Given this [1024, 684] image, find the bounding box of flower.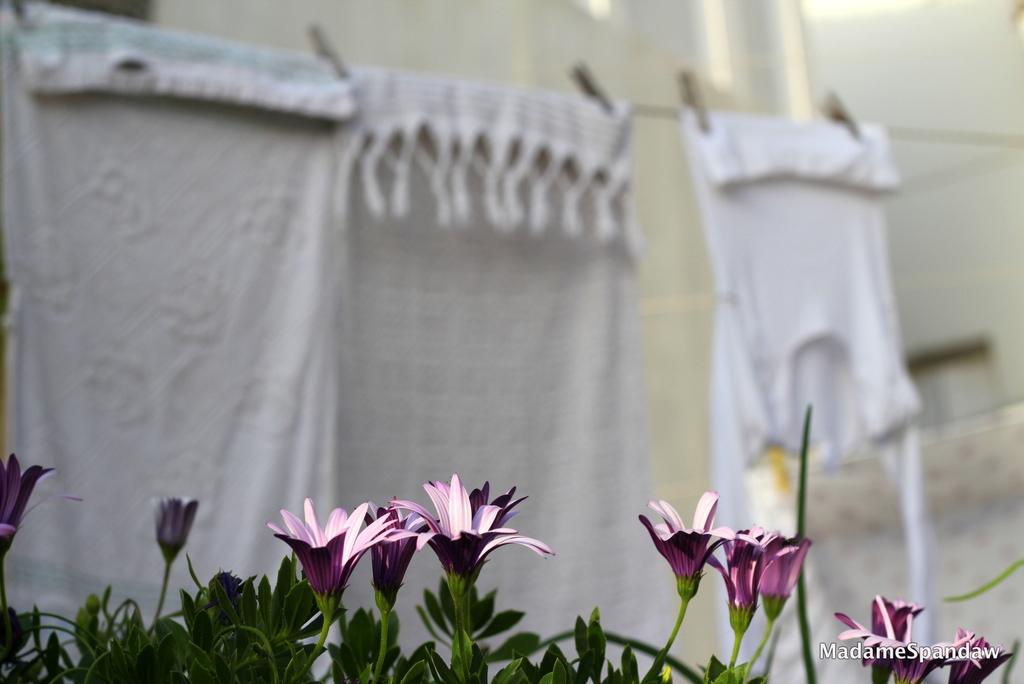
[x1=390, y1=478, x2=542, y2=584].
